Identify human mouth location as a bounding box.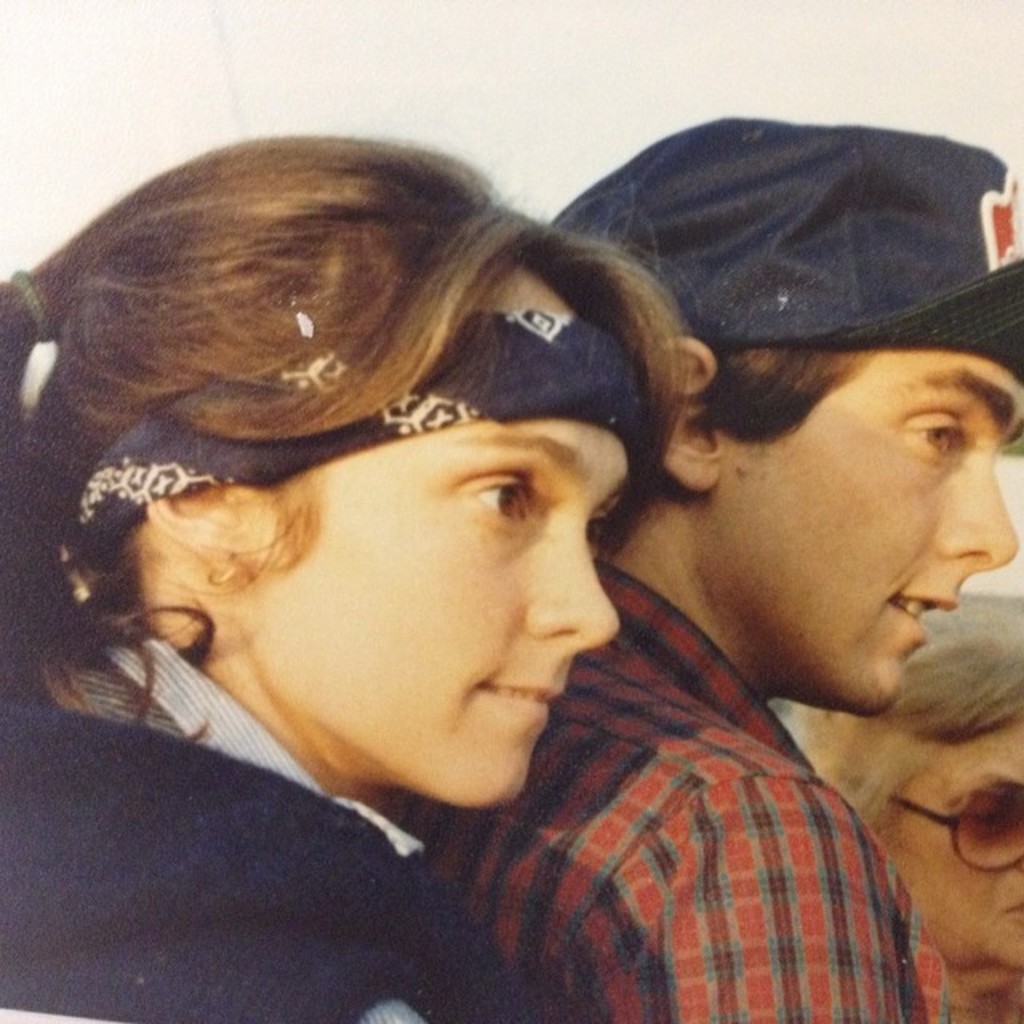
region(475, 688, 565, 720).
